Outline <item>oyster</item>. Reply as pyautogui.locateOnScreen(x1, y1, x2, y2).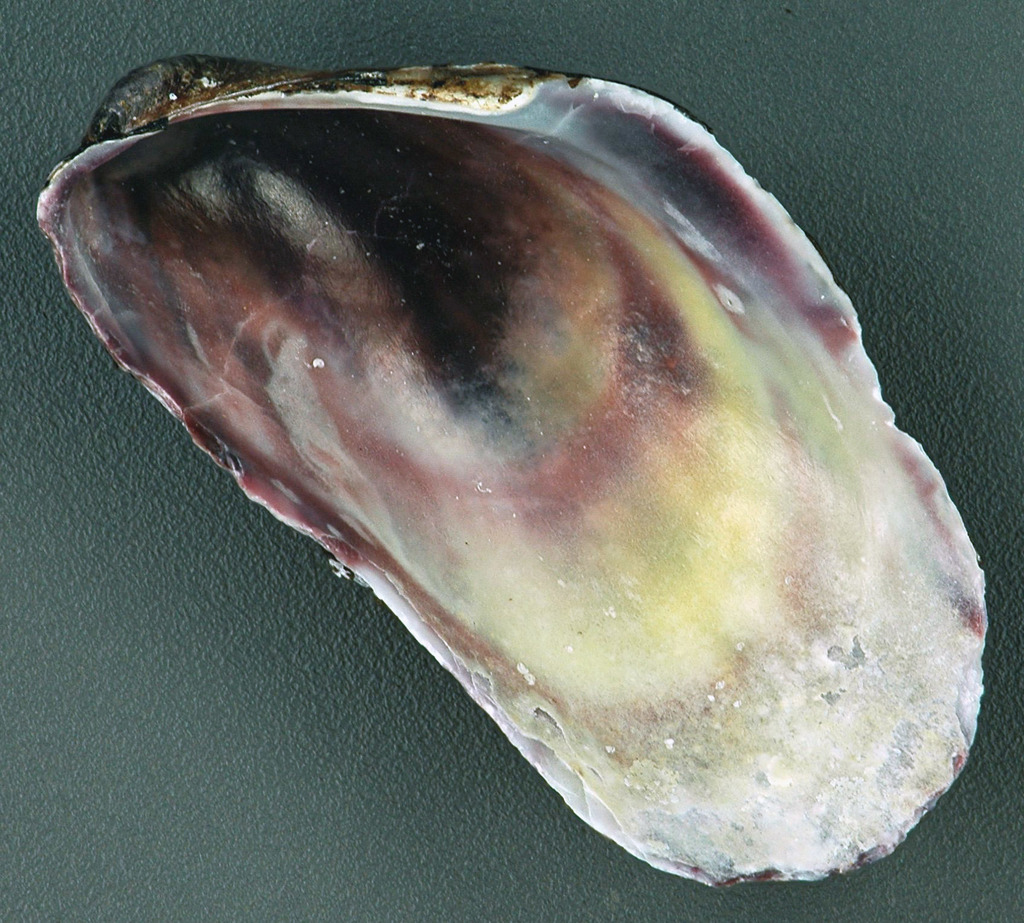
pyautogui.locateOnScreen(35, 51, 988, 891).
